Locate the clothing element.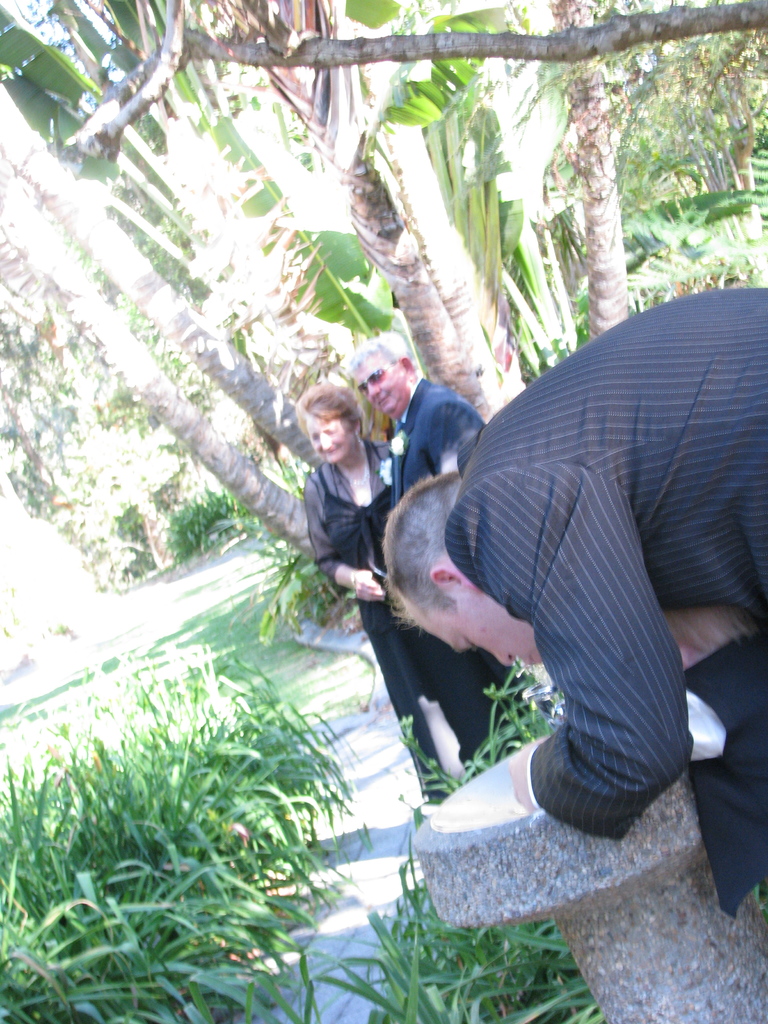
Element bbox: 300/440/482/806.
